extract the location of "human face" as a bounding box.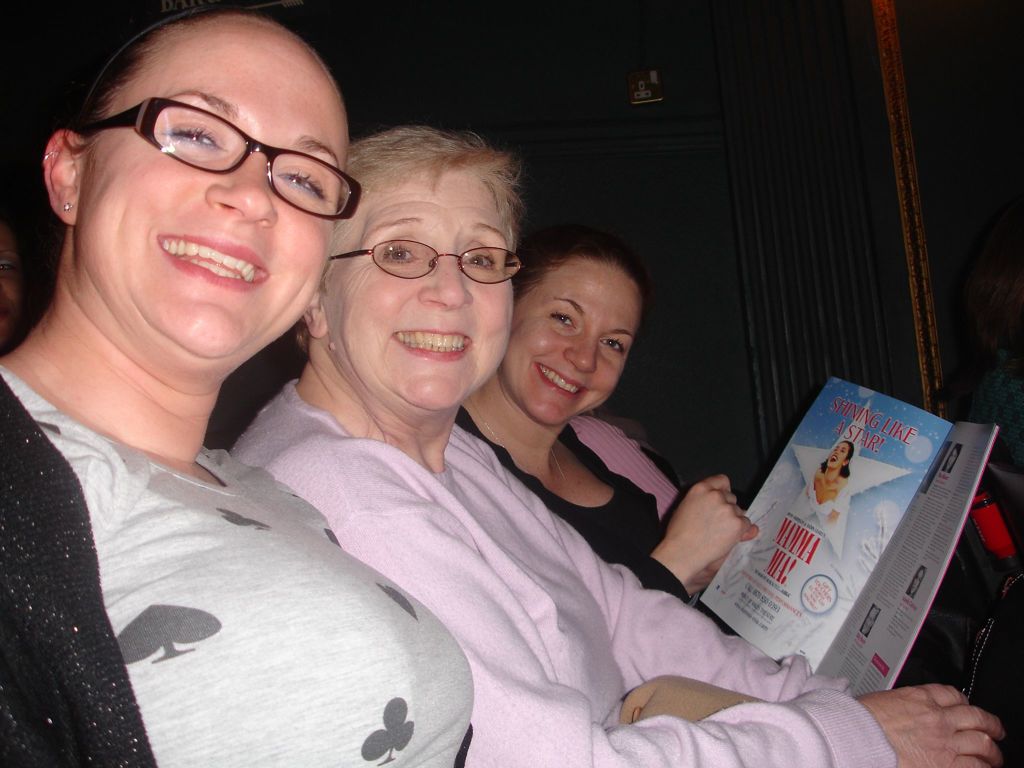
detection(514, 264, 641, 424).
